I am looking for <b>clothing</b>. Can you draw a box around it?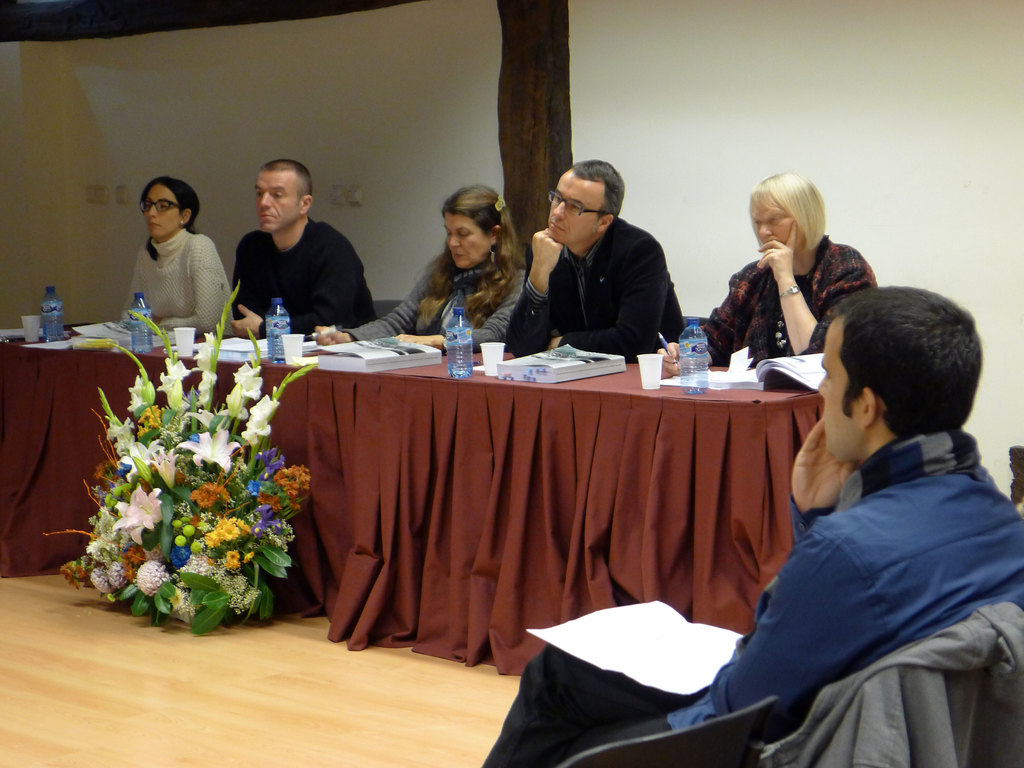
Sure, the bounding box is box(346, 252, 525, 355).
